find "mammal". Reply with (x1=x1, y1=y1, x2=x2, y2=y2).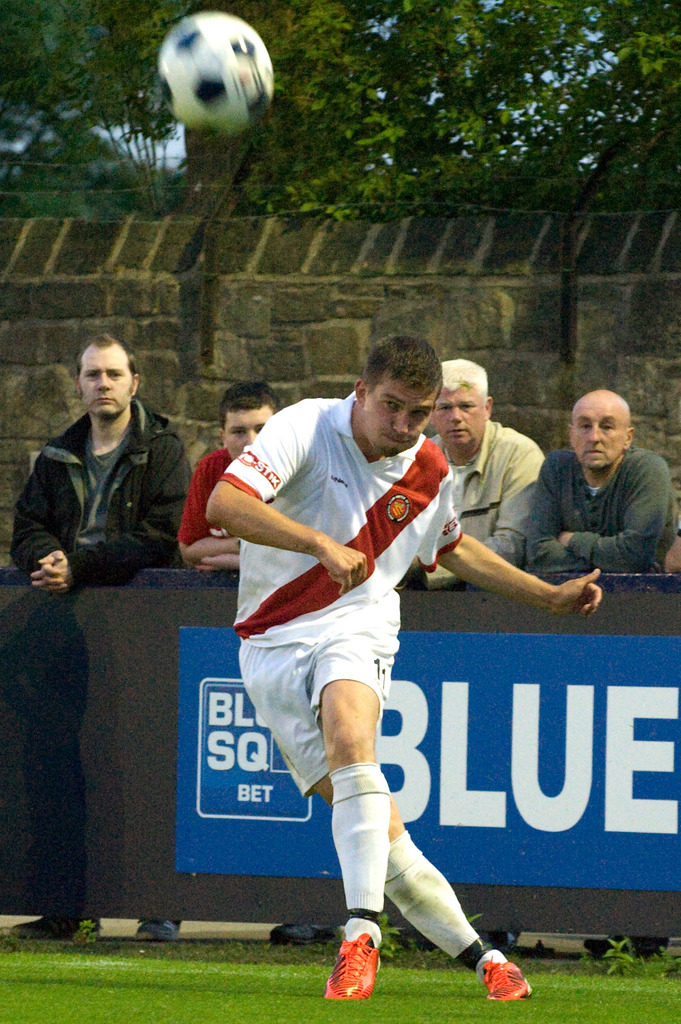
(x1=407, y1=364, x2=550, y2=956).
